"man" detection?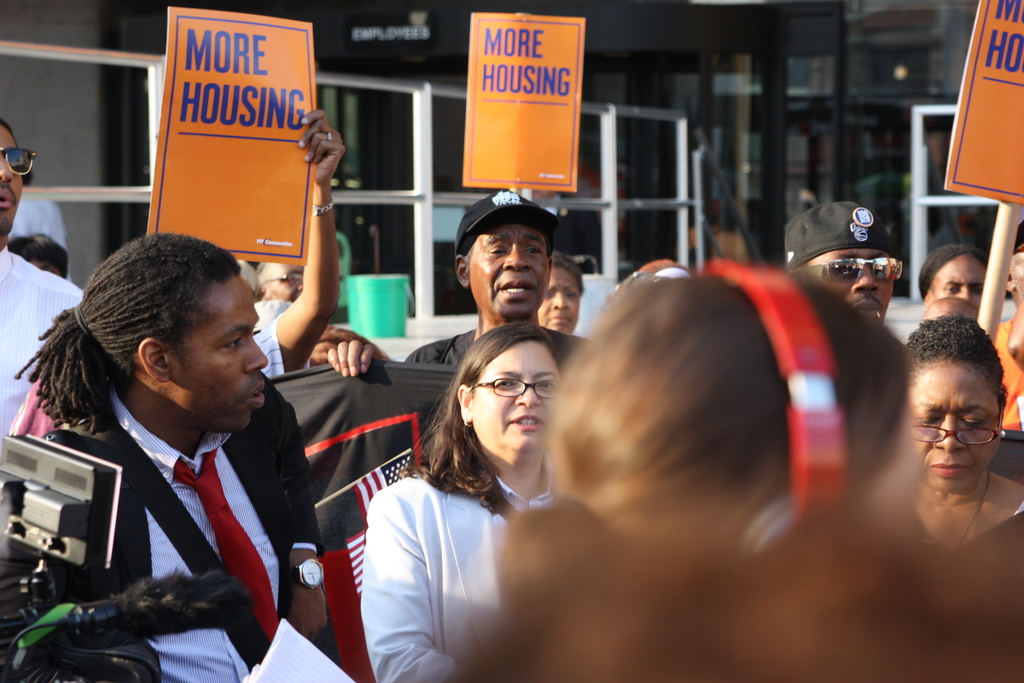
{"left": 323, "top": 187, "right": 588, "bottom": 375}
